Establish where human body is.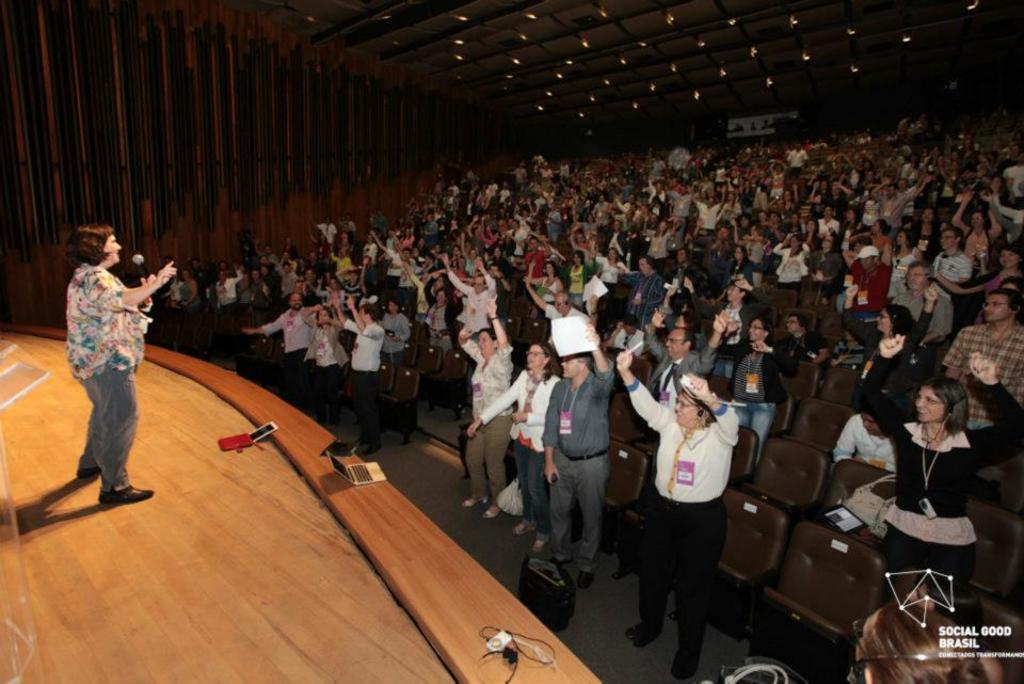
Established at crop(779, 189, 799, 222).
